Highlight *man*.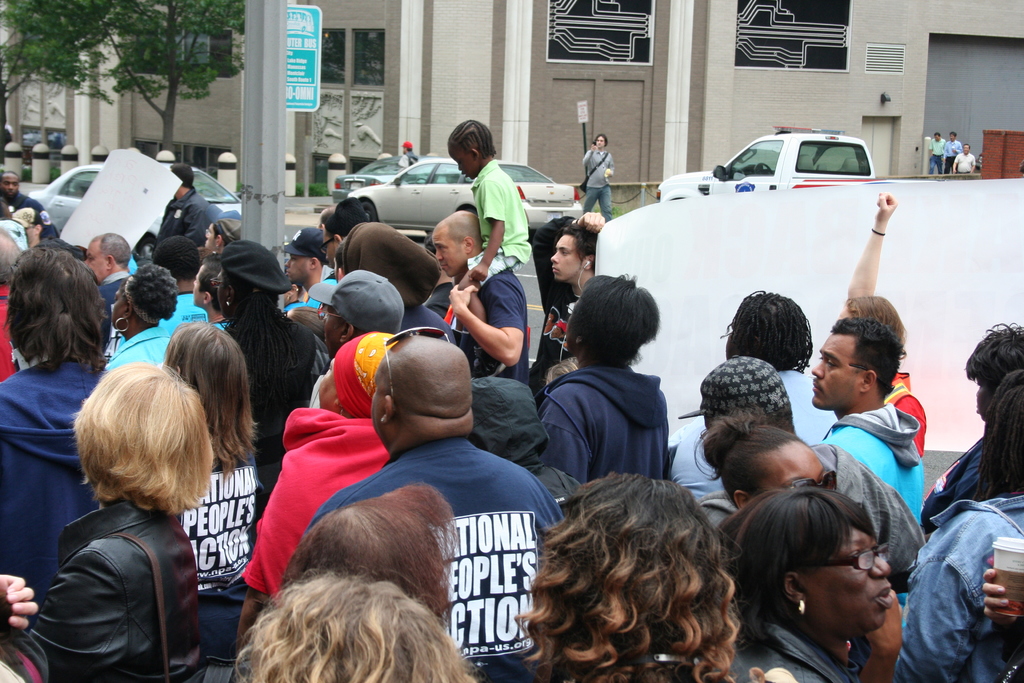
Highlighted region: 0, 168, 61, 243.
